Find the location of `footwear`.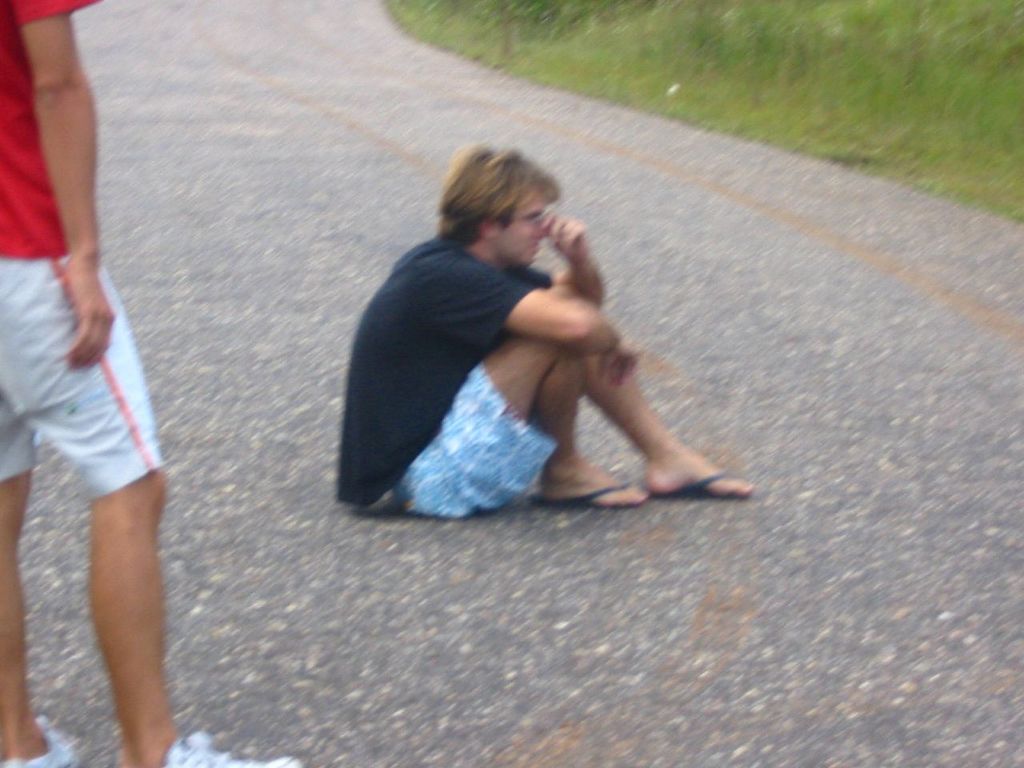
Location: crop(0, 712, 74, 767).
